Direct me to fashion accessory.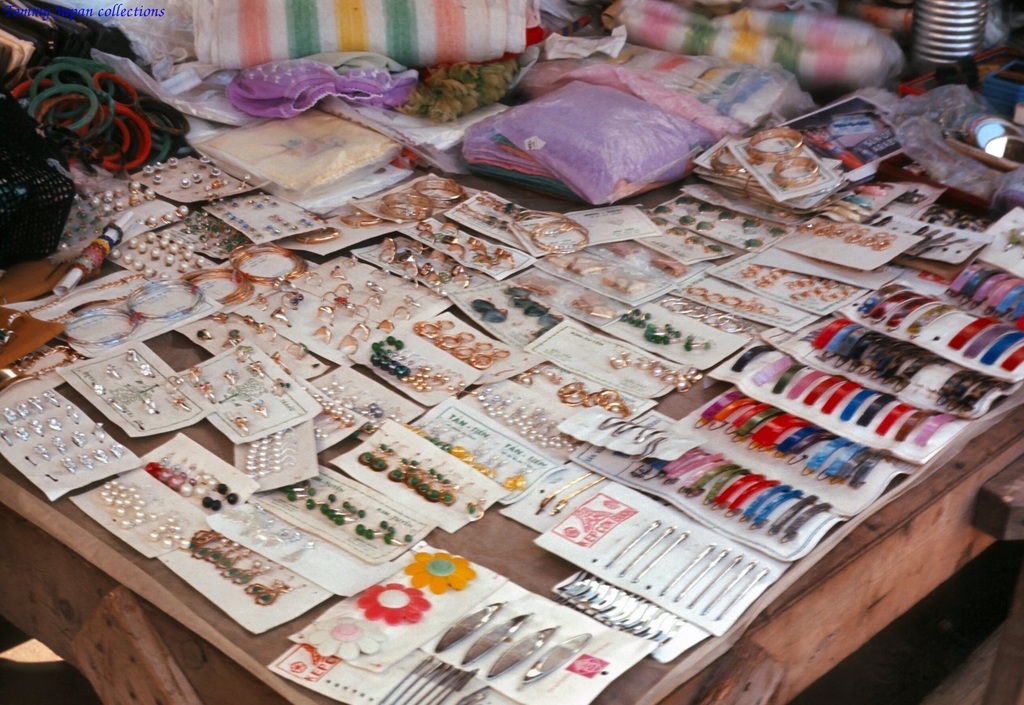
Direction: (left=294, top=225, right=339, bottom=246).
